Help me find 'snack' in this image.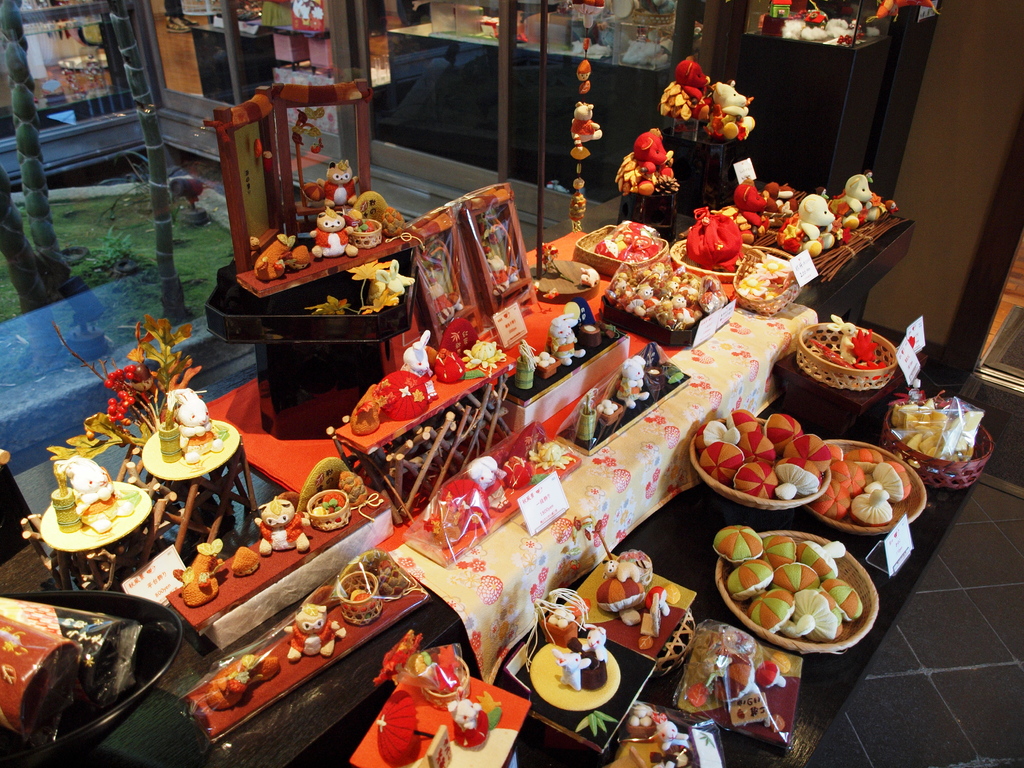
Found it: x1=602, y1=253, x2=742, y2=339.
